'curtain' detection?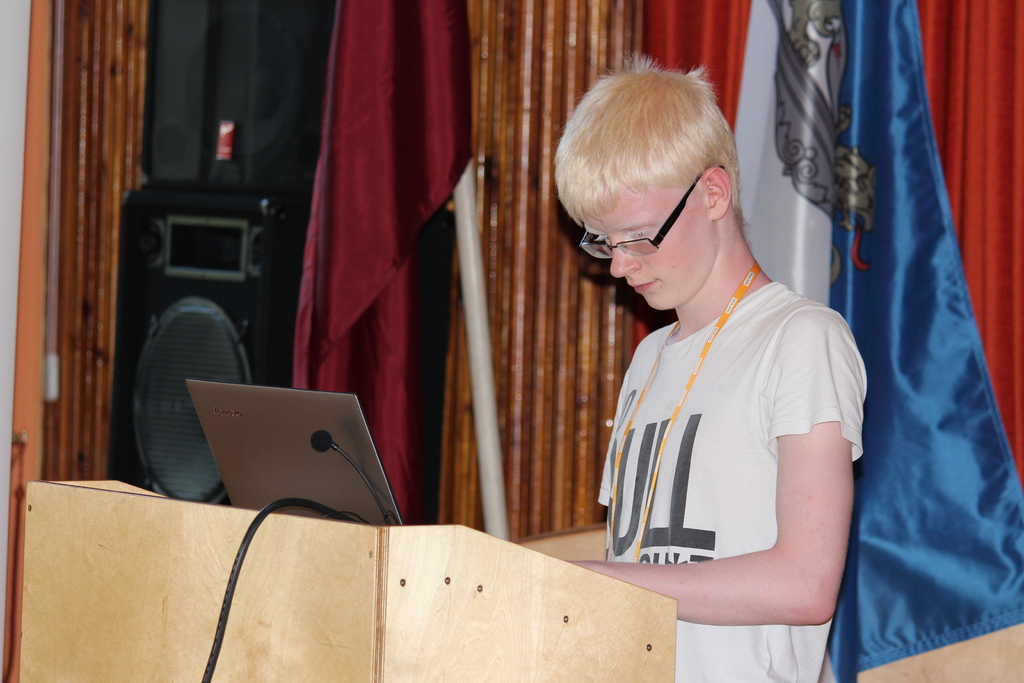
(left=640, top=0, right=1023, bottom=682)
